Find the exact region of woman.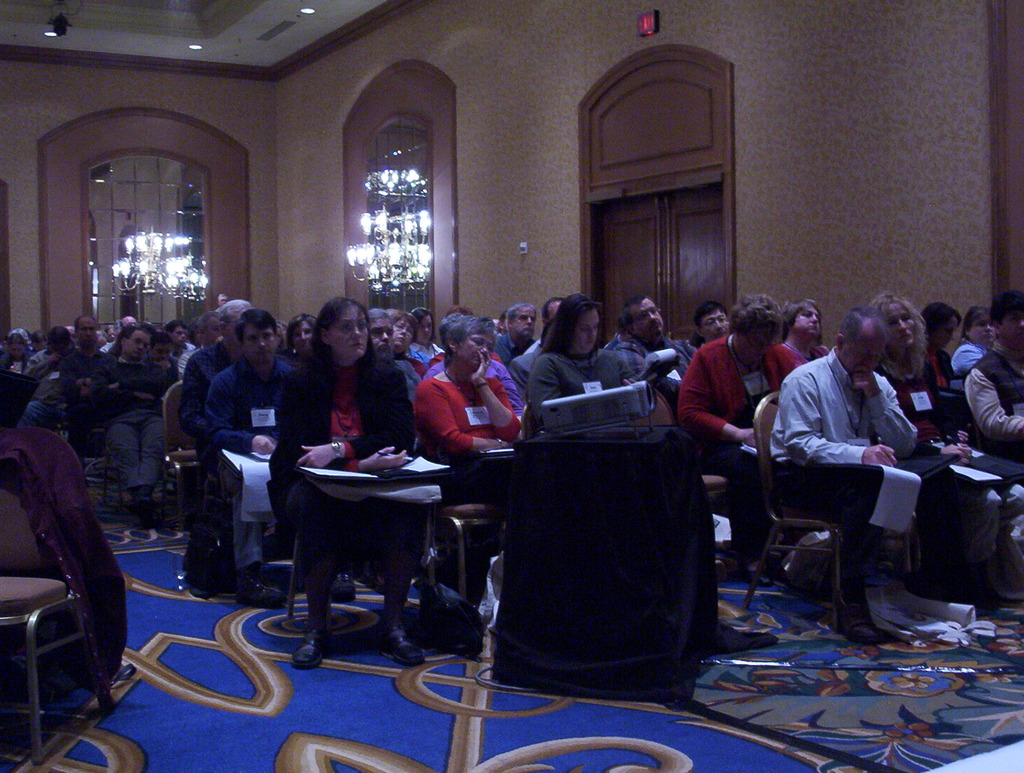
Exact region: <box>950,301,996,378</box>.
